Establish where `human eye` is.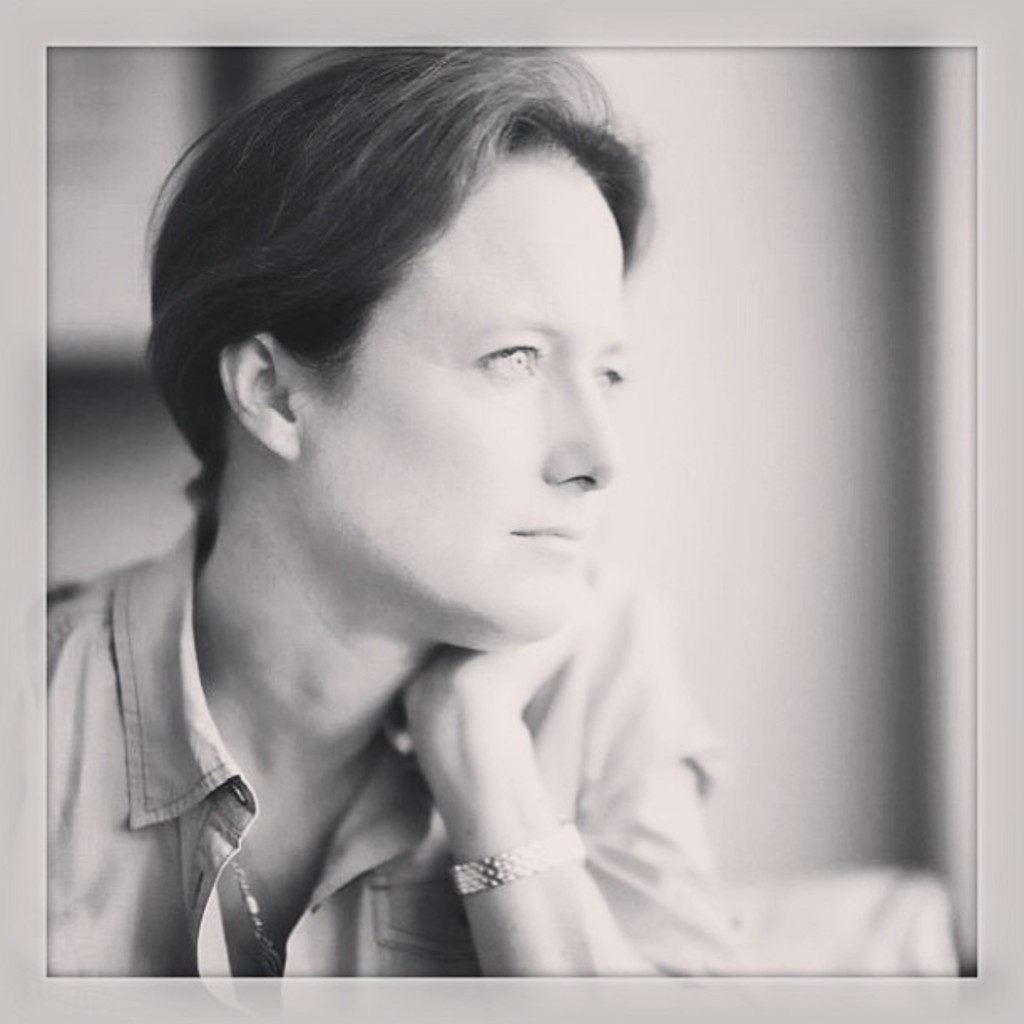
Established at <box>428,321,581,403</box>.
